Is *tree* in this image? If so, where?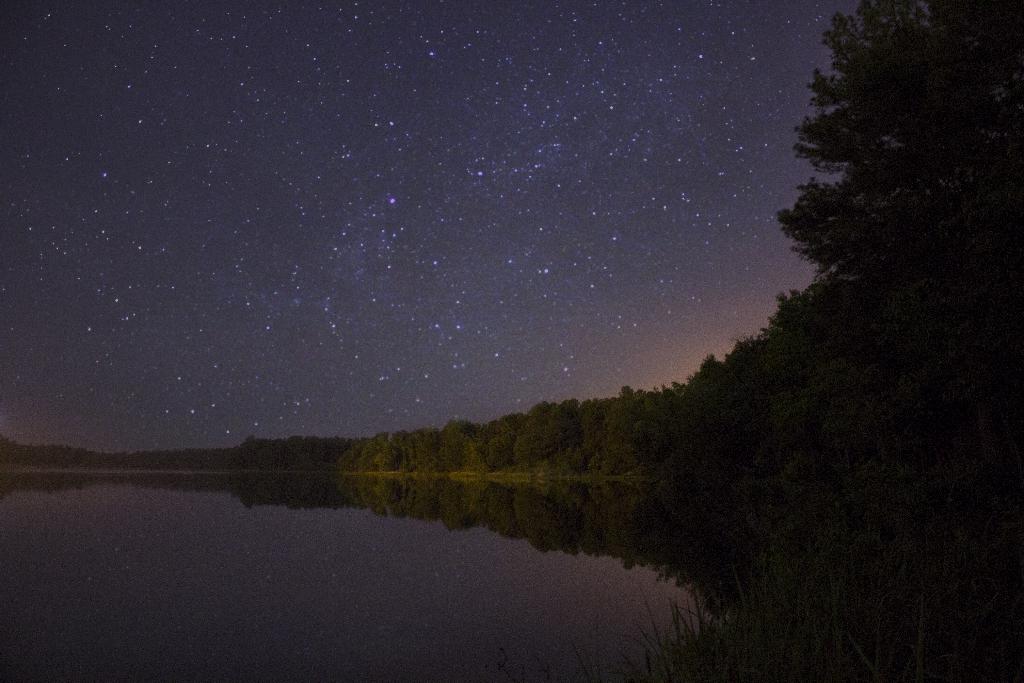
Yes, at bbox(785, 0, 1023, 456).
